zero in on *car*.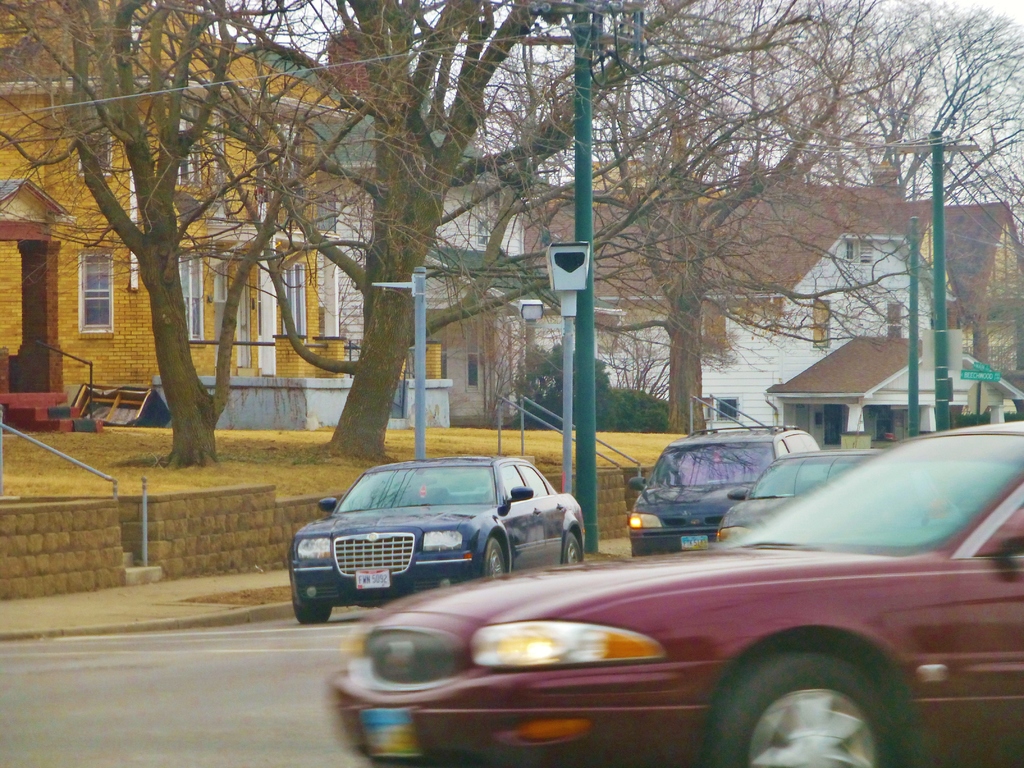
Zeroed in: box=[700, 450, 884, 543].
